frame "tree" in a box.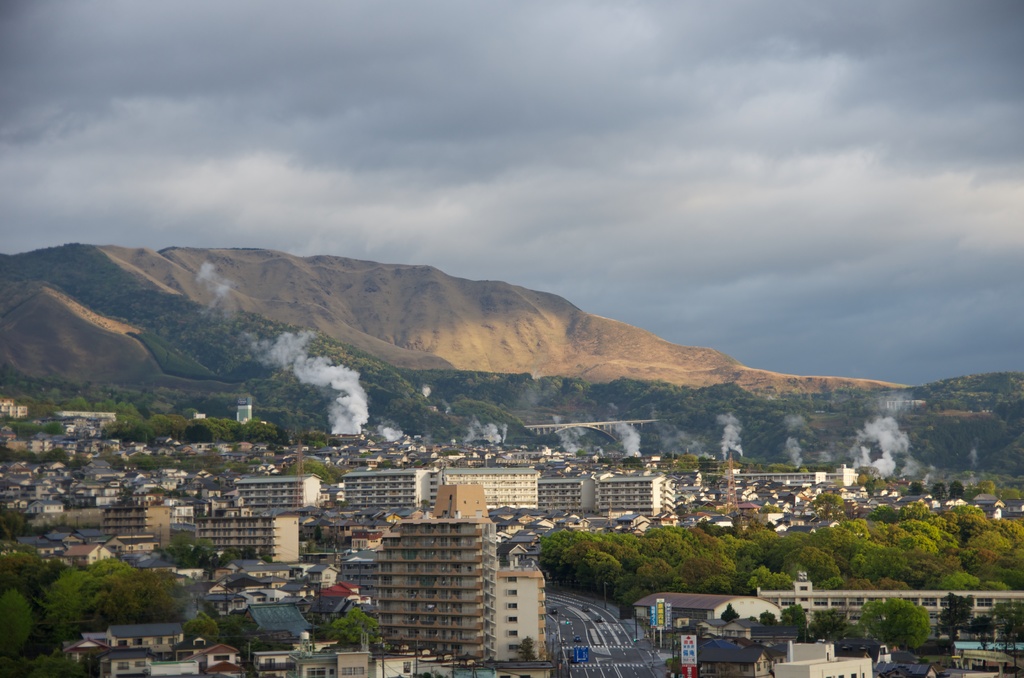
x1=284 y1=455 x2=348 y2=489.
